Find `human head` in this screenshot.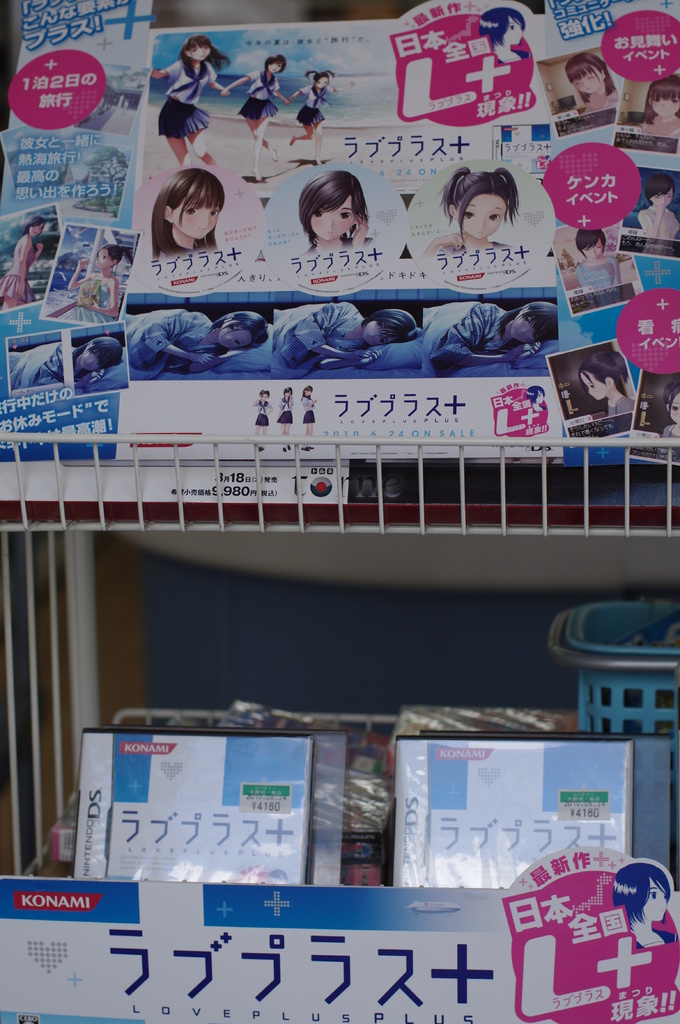
The bounding box for `human head` is bbox=[304, 151, 379, 230].
